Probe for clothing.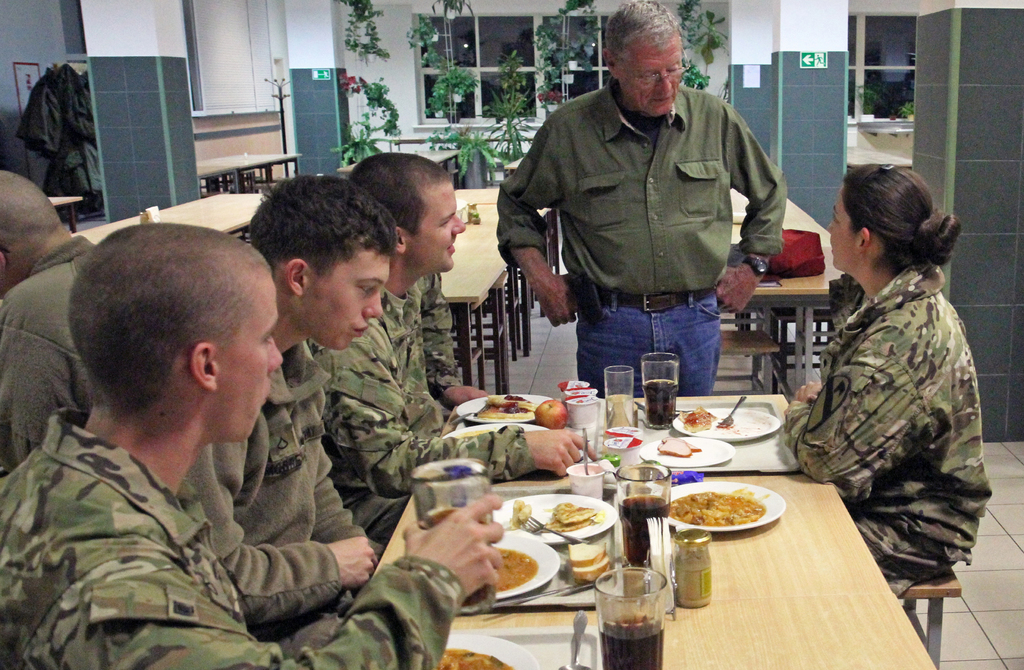
Probe result: 502:81:789:389.
